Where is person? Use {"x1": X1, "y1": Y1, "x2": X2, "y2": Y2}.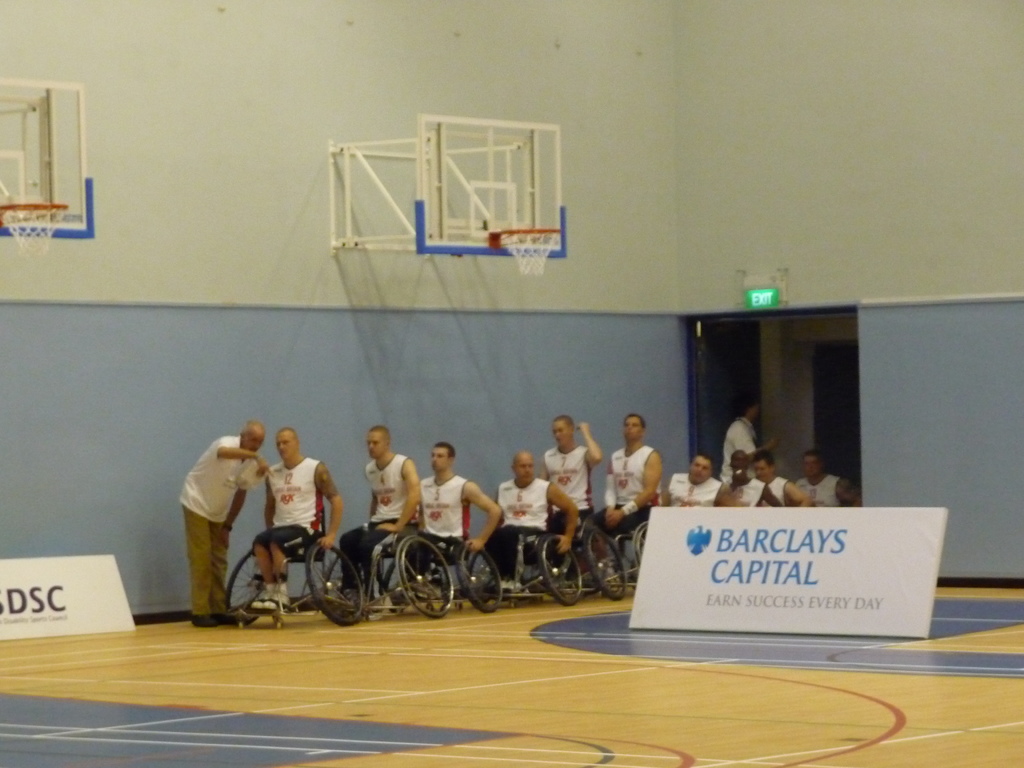
{"x1": 417, "y1": 443, "x2": 503, "y2": 588}.
